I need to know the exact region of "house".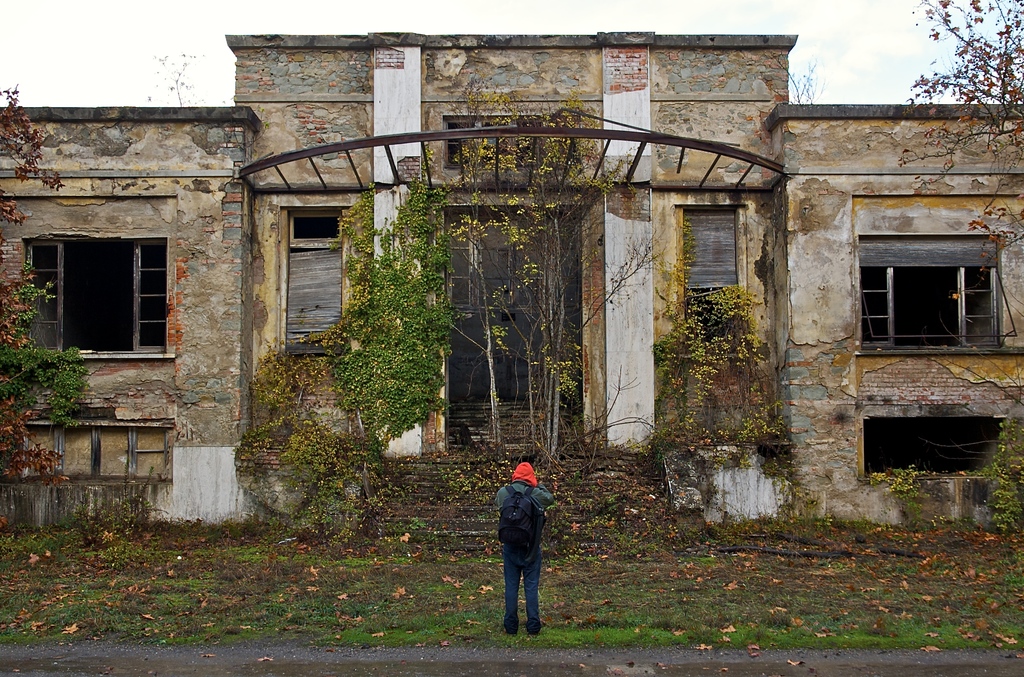
Region: 38 7 968 532.
